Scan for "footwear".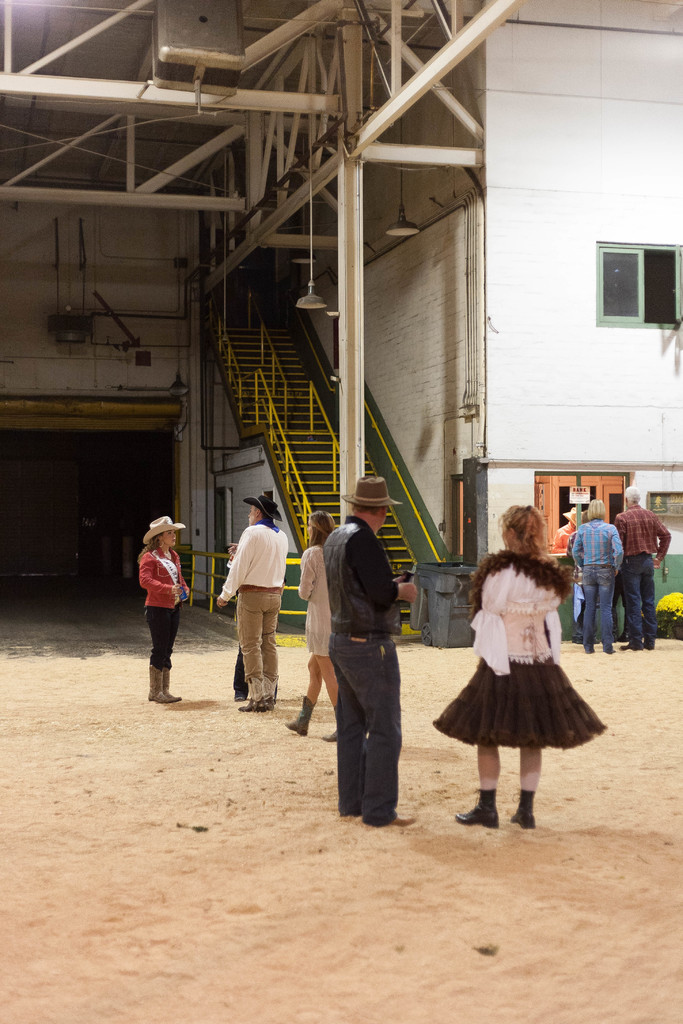
Scan result: box=[455, 791, 499, 829].
